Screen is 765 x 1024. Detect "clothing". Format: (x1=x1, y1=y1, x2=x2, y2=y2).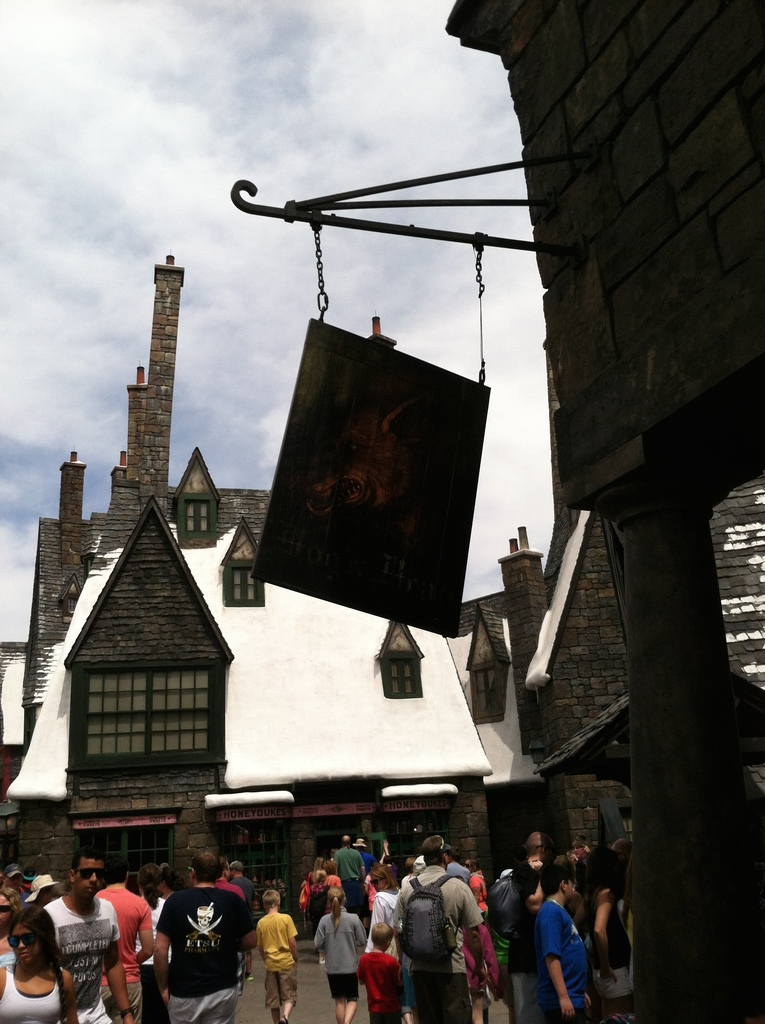
(x1=353, y1=942, x2=406, y2=1023).
